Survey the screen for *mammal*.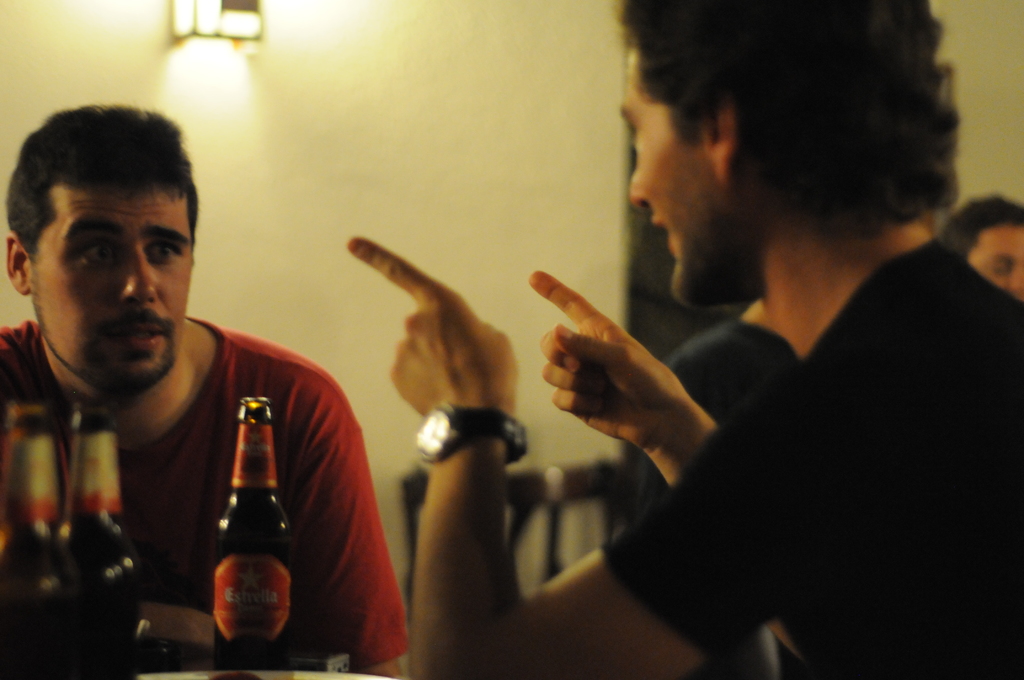
Survey found: (0,114,426,640).
